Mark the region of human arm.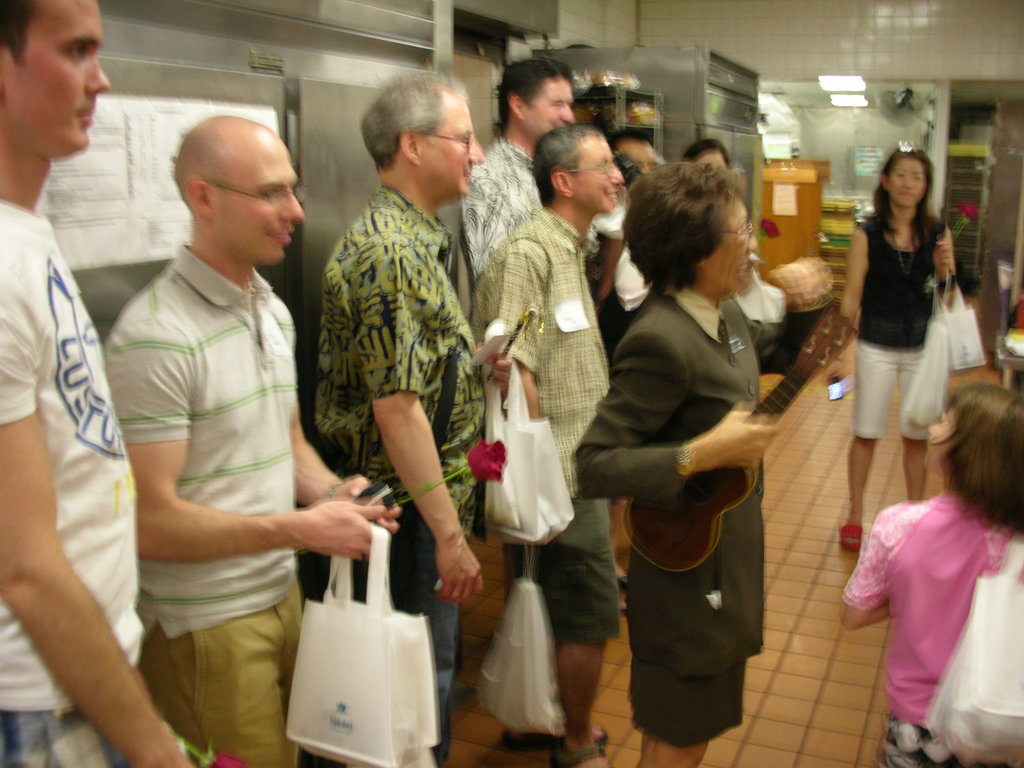
Region: select_region(836, 500, 926, 634).
